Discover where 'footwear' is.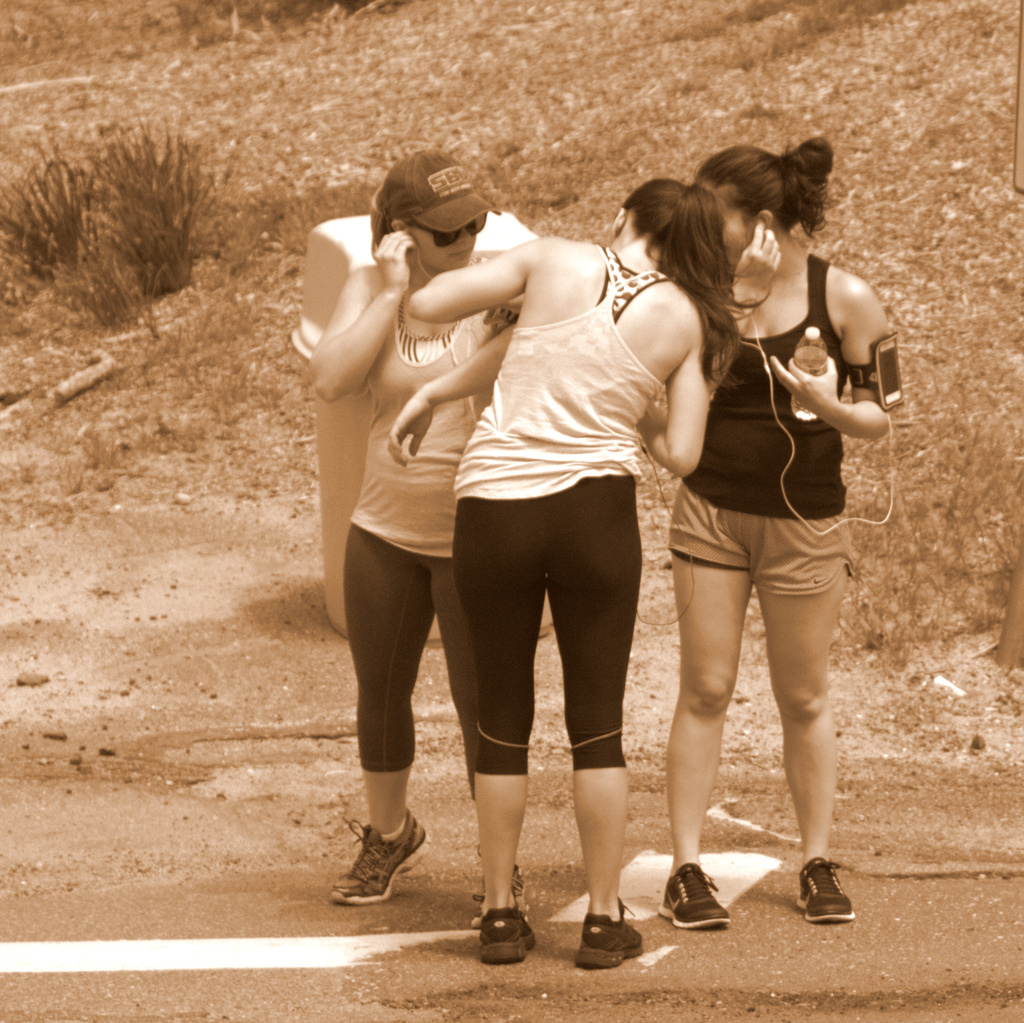
Discovered at crop(480, 901, 545, 962).
